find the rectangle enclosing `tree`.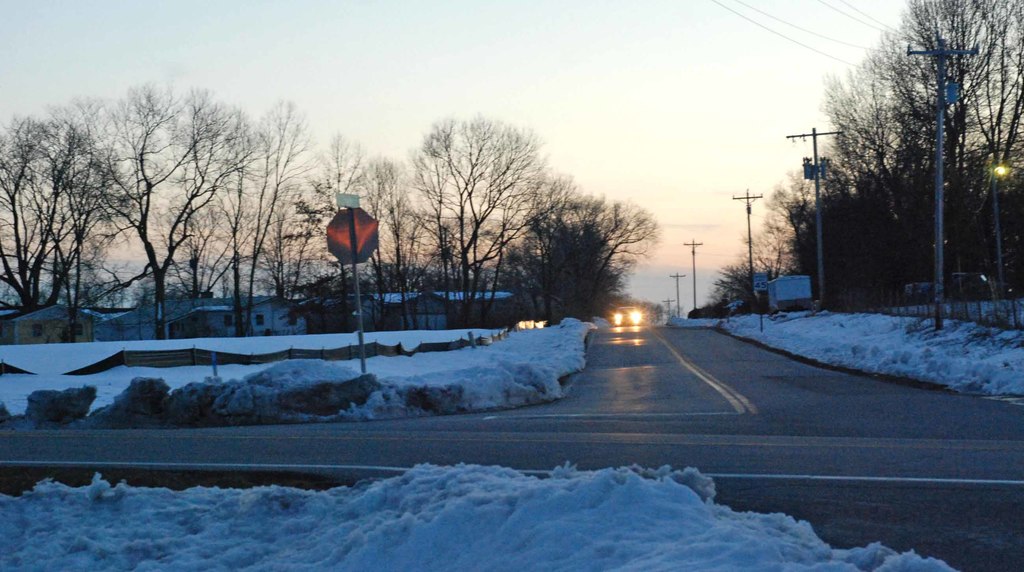
<region>29, 83, 260, 337</region>.
